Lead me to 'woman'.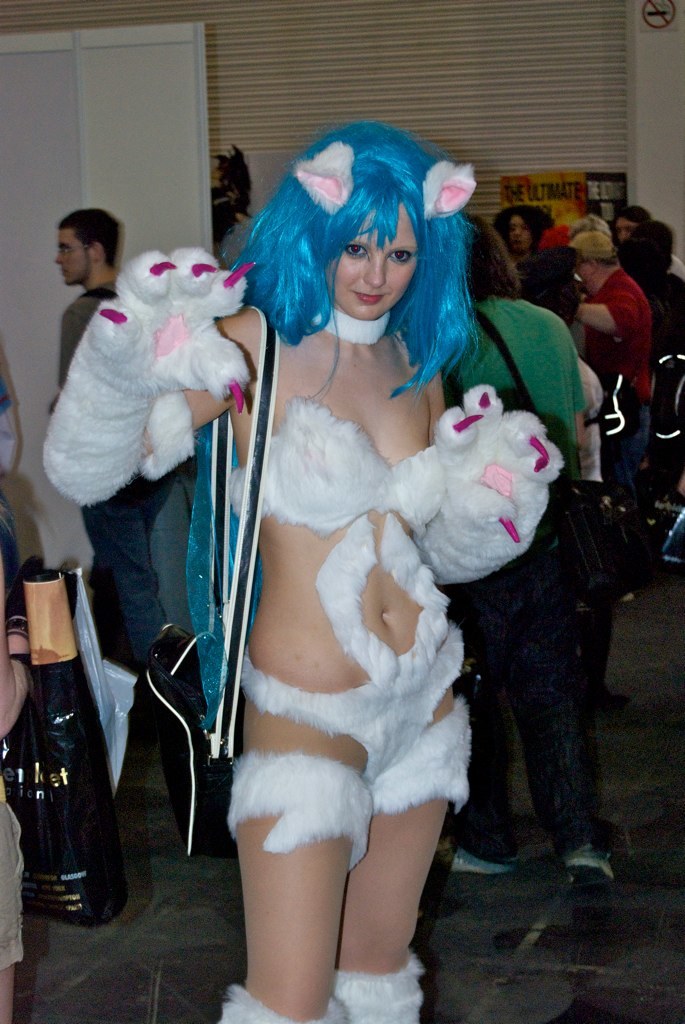
Lead to <box>48,137,565,1023</box>.
